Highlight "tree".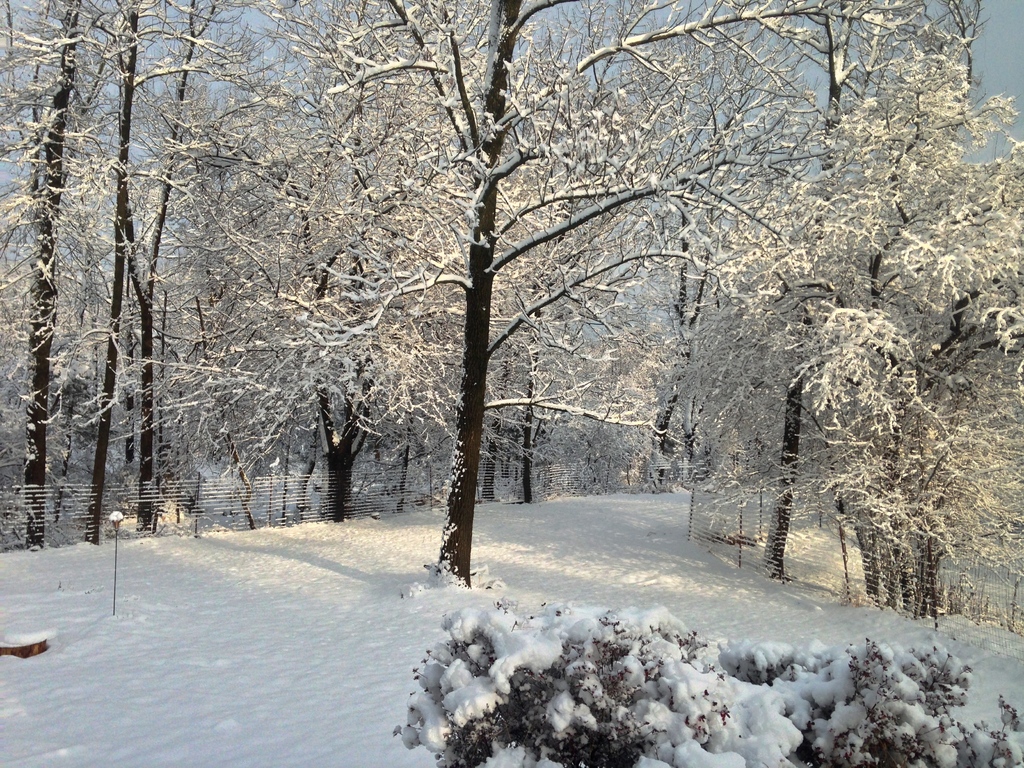
Highlighted region: bbox=[149, 85, 419, 525].
